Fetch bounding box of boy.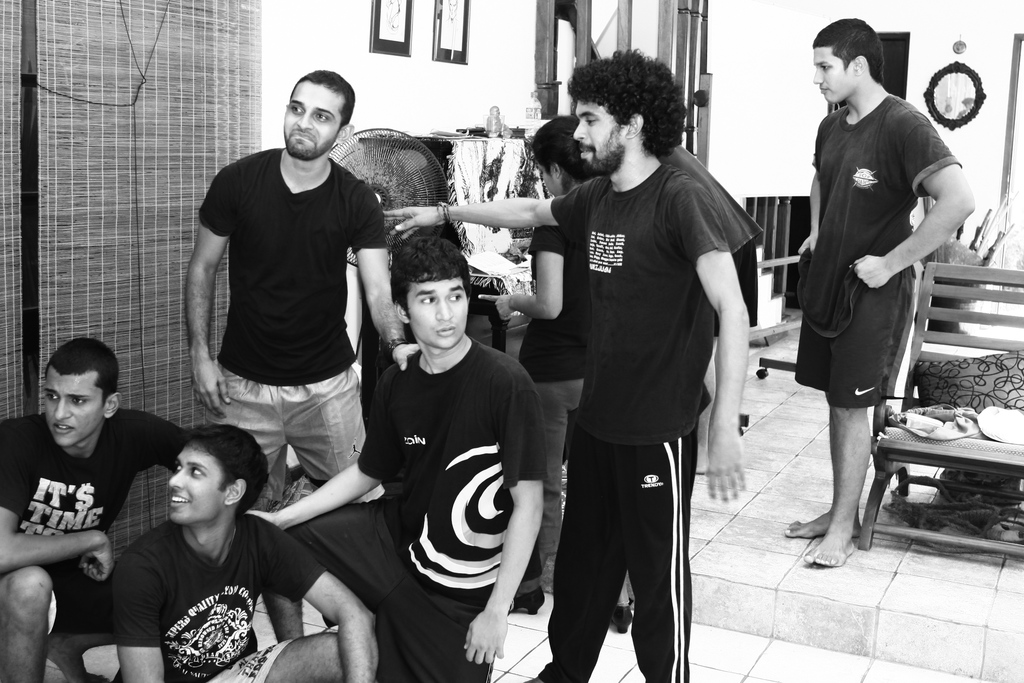
Bbox: BBox(0, 343, 194, 682).
